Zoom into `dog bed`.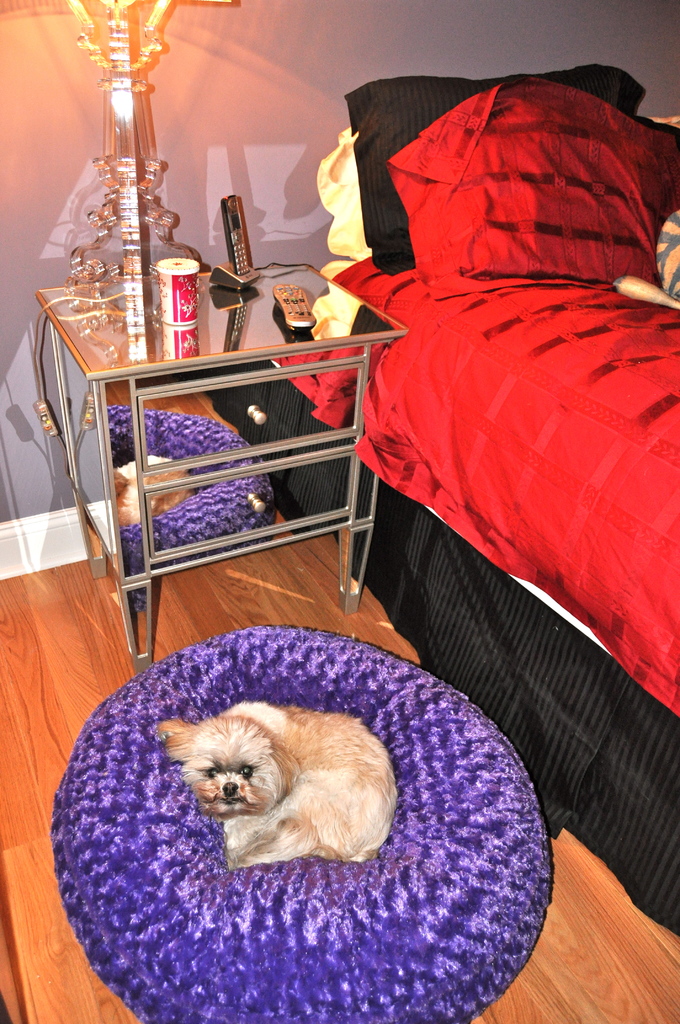
Zoom target: BBox(106, 403, 277, 576).
